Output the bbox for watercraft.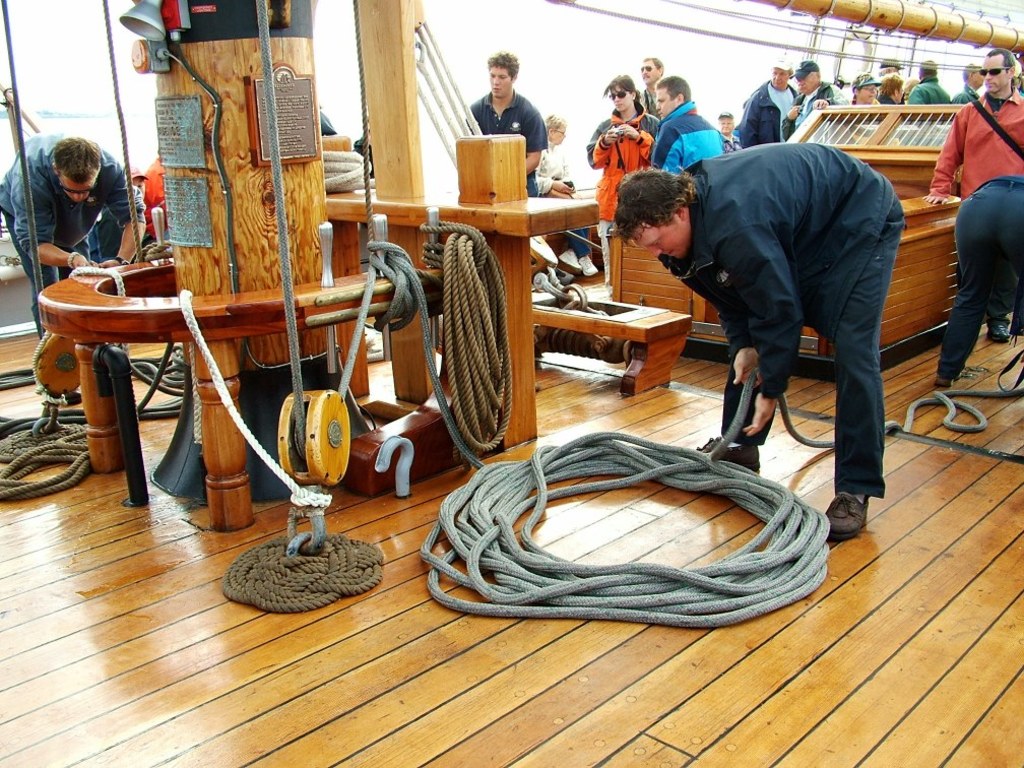
[0,0,1023,767].
